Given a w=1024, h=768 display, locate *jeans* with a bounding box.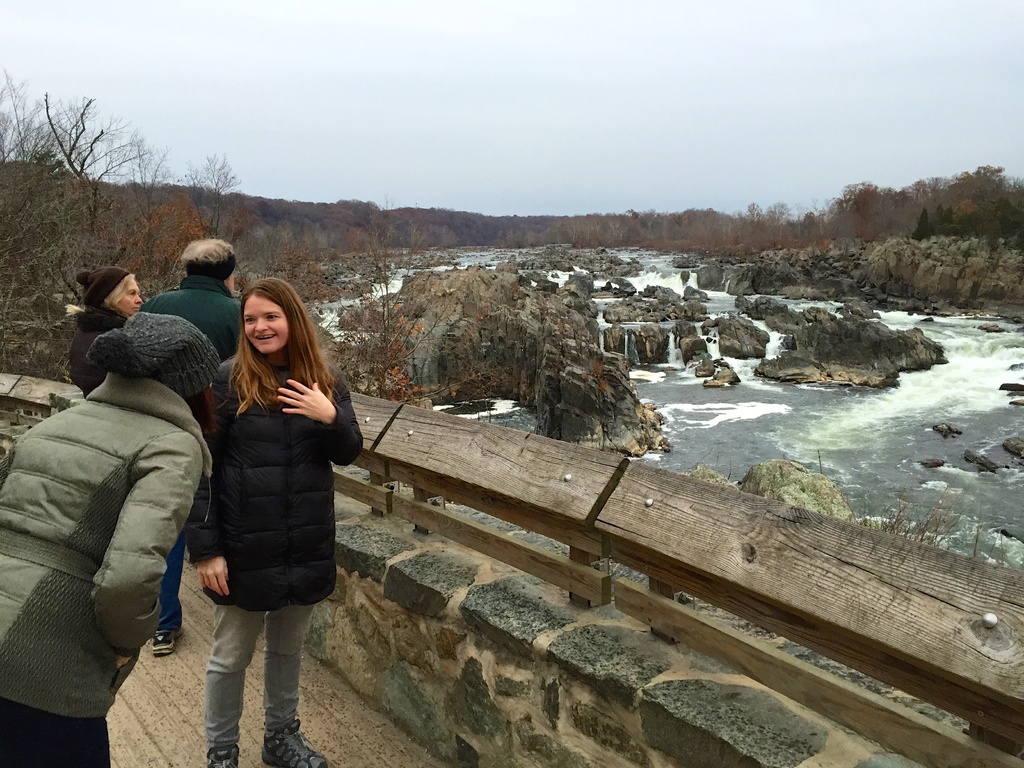
Located: <region>0, 698, 112, 761</region>.
